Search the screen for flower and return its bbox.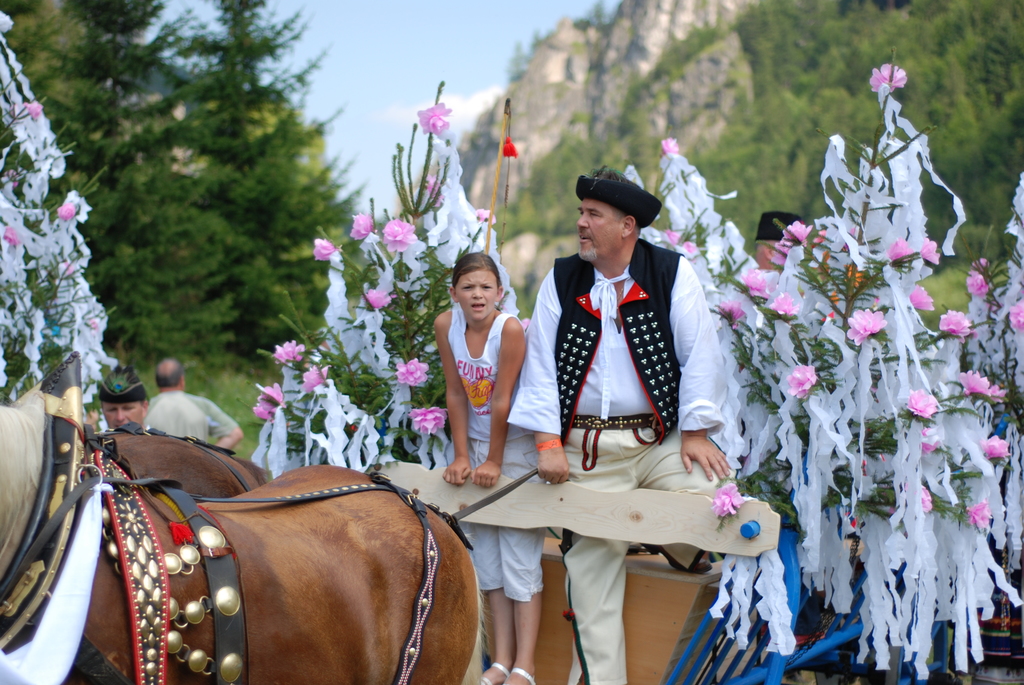
Found: select_region(416, 101, 454, 135).
